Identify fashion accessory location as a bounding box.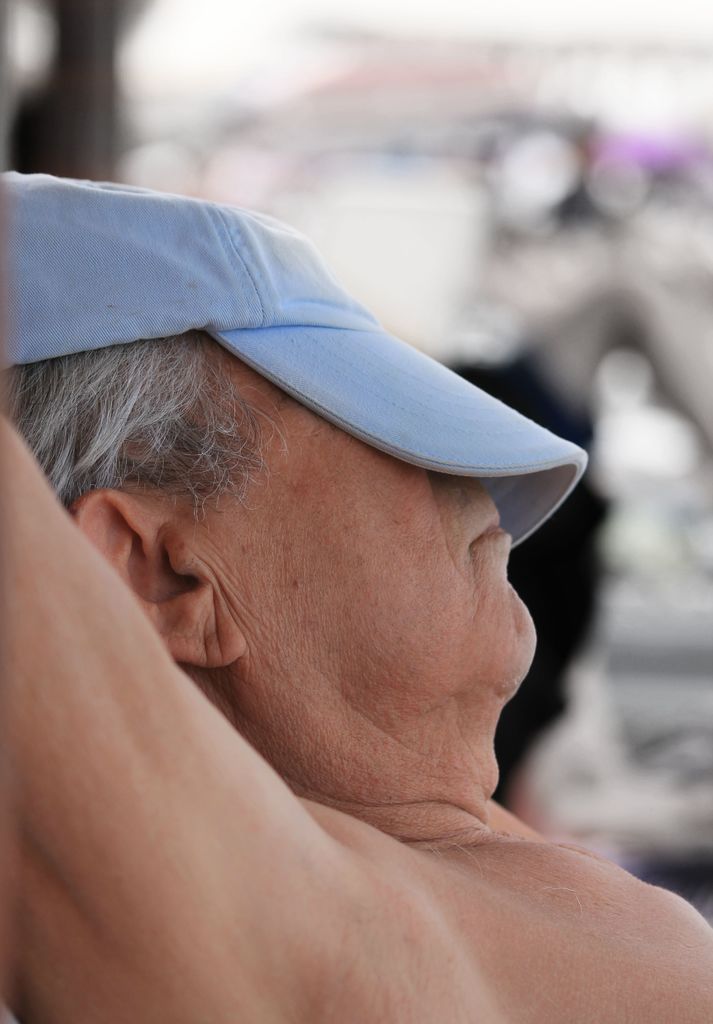
left=0, top=159, right=593, bottom=553.
